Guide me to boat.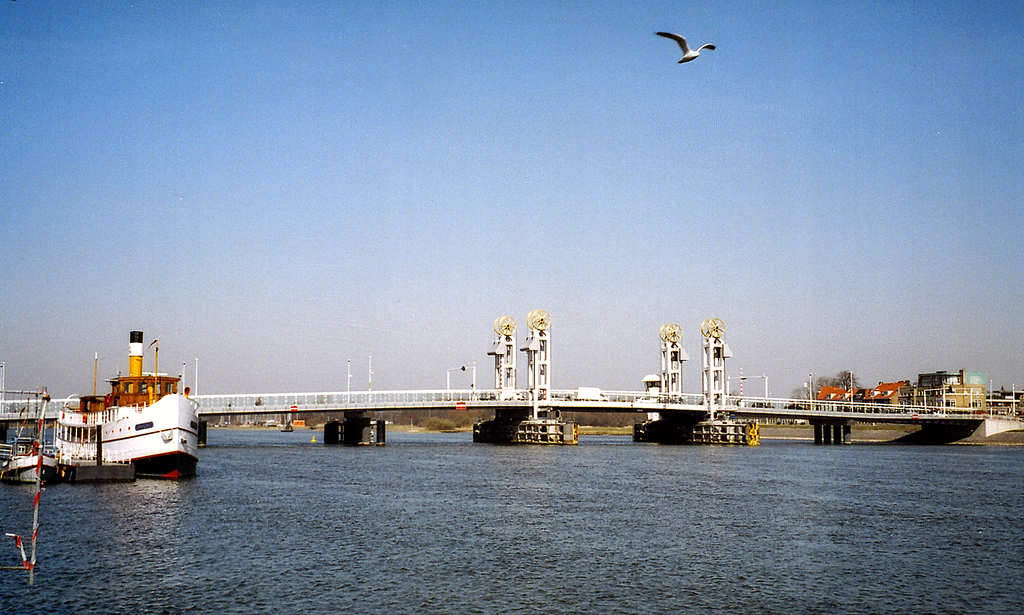
Guidance: [left=27, top=336, right=223, bottom=486].
